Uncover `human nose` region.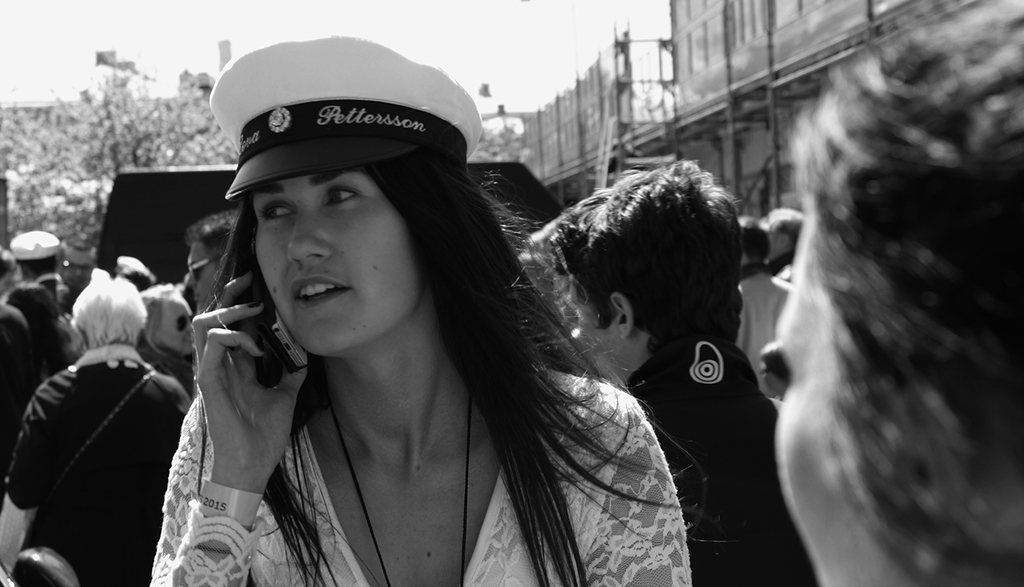
Uncovered: bbox=[186, 271, 195, 285].
